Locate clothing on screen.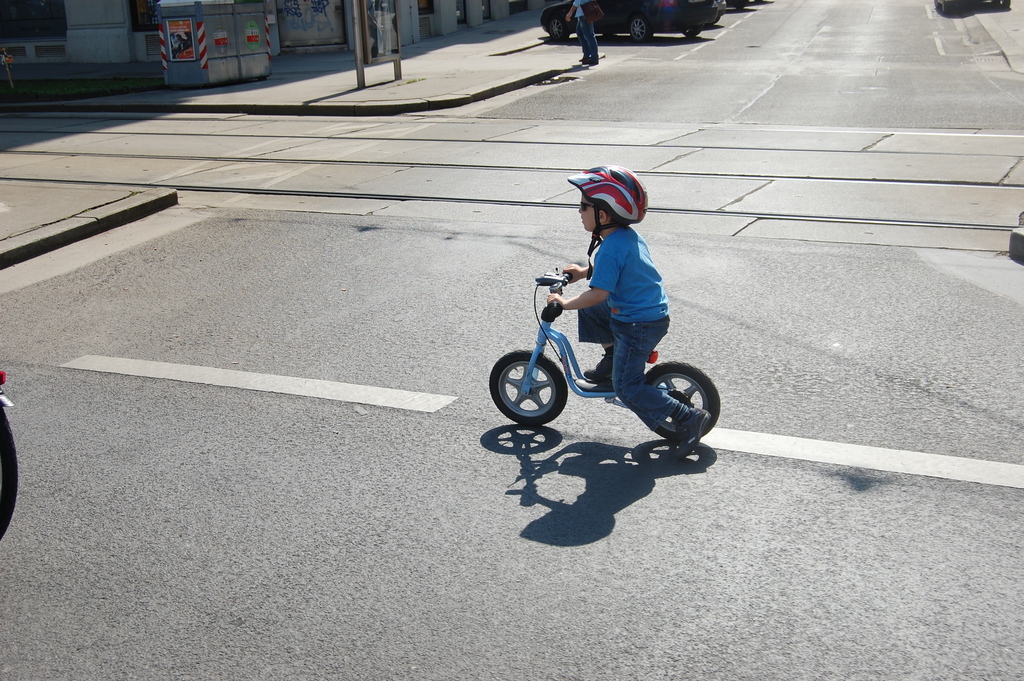
On screen at <box>609,300,691,423</box>.
